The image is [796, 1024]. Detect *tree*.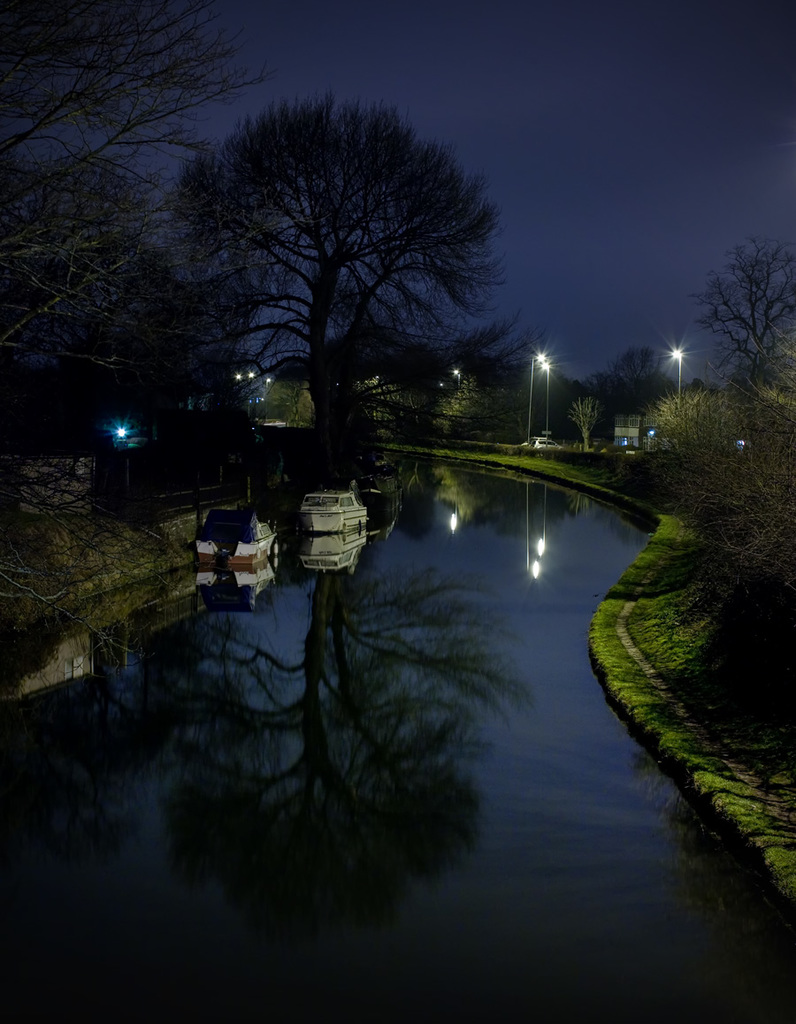
Detection: bbox=(165, 85, 509, 489).
